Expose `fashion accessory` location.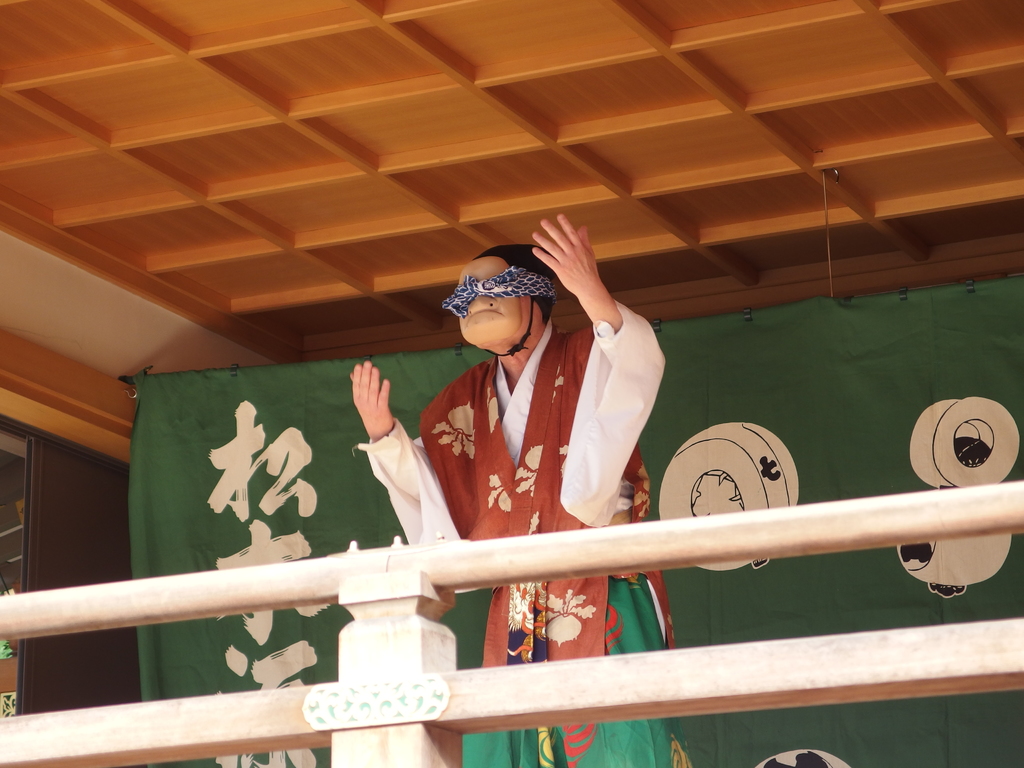
Exposed at Rect(442, 264, 558, 317).
